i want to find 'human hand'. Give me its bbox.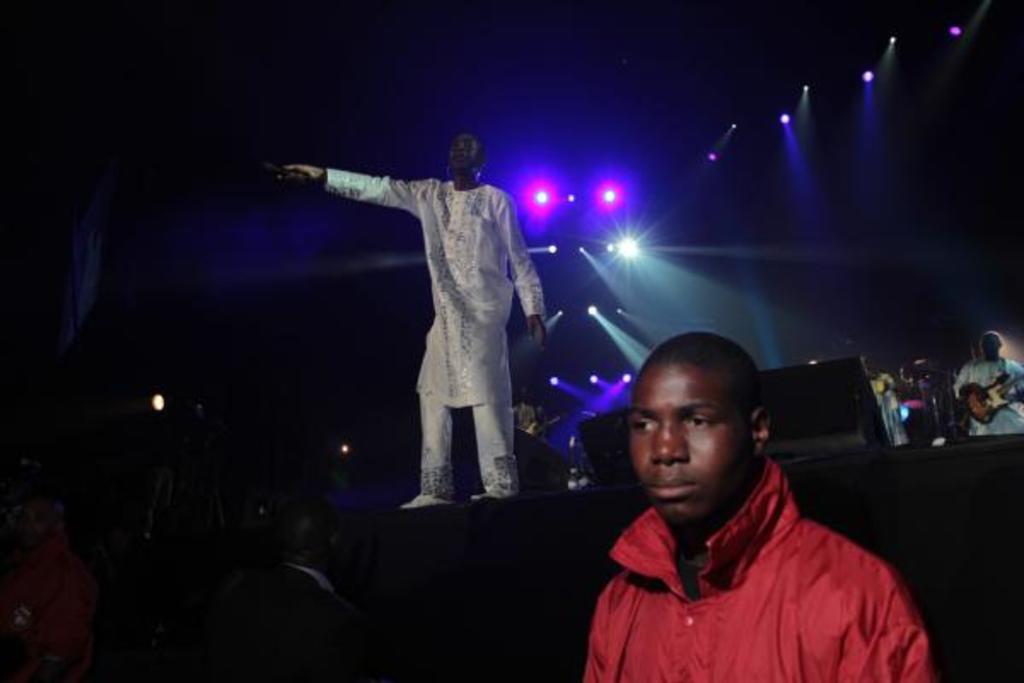
261 145 379 200.
